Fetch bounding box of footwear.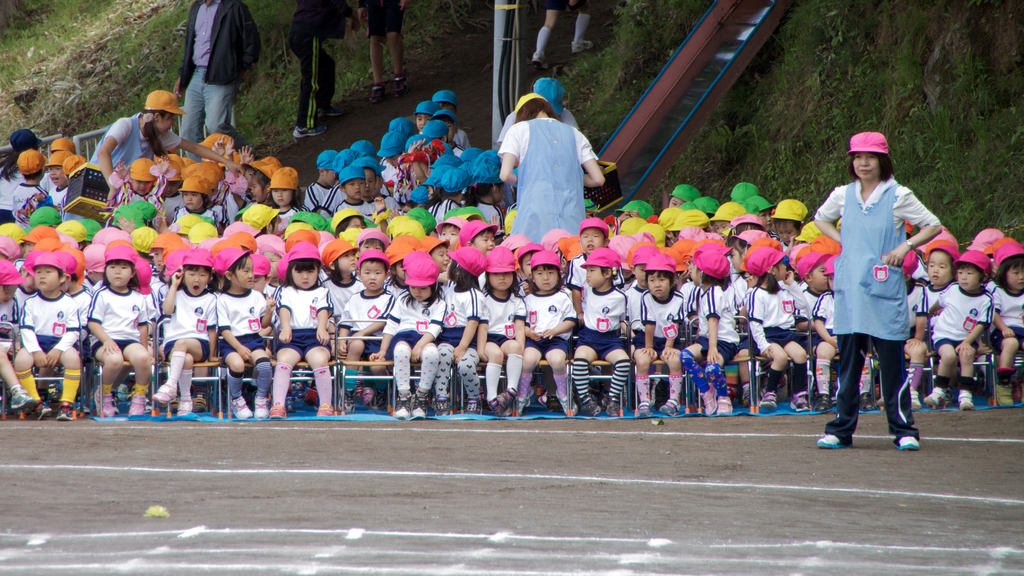
Bbox: x1=154 y1=386 x2=174 y2=404.
